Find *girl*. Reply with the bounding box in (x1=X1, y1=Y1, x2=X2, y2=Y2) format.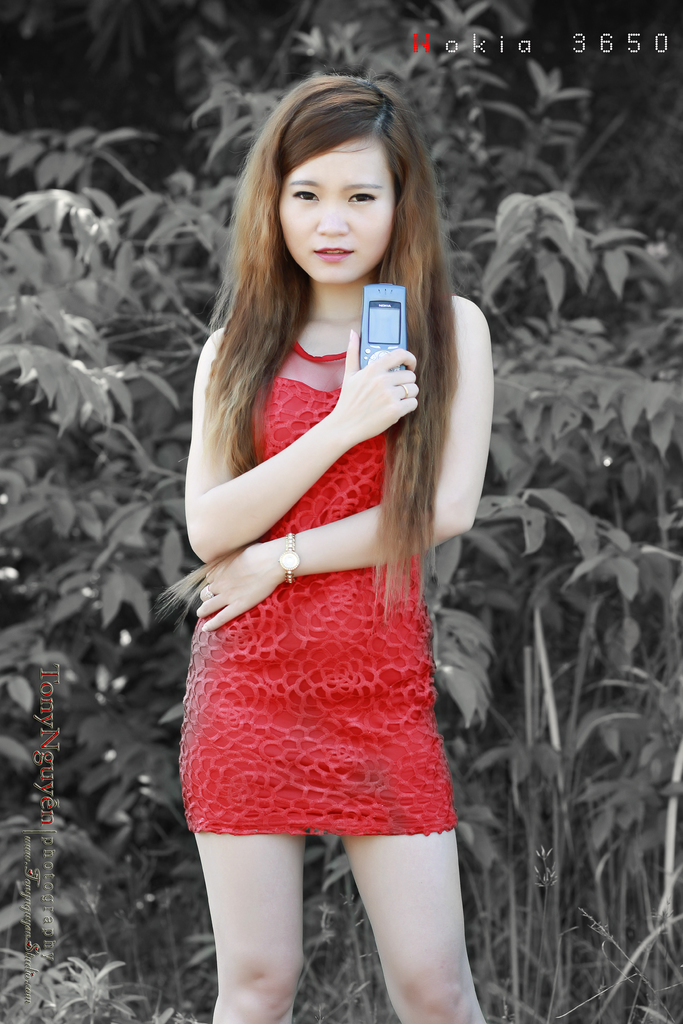
(x1=179, y1=68, x2=504, y2=1023).
